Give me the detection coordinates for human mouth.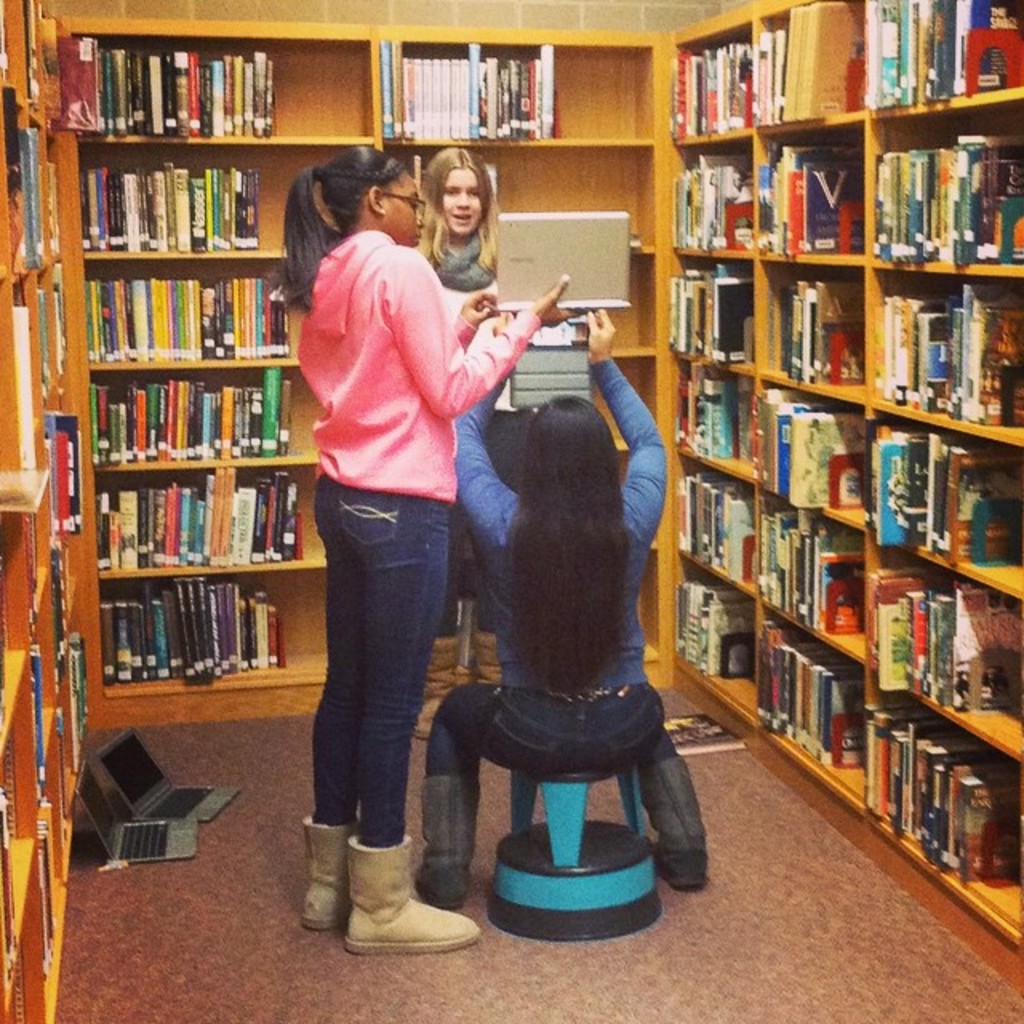
box(416, 232, 426, 243).
